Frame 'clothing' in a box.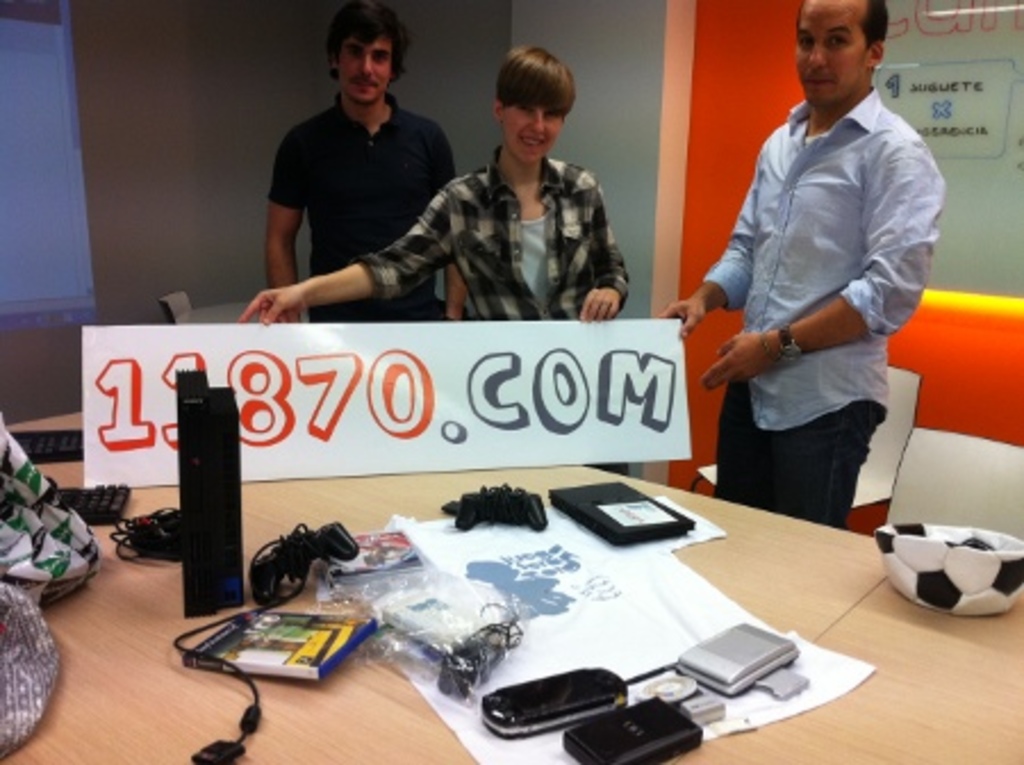
region(667, 98, 915, 537).
